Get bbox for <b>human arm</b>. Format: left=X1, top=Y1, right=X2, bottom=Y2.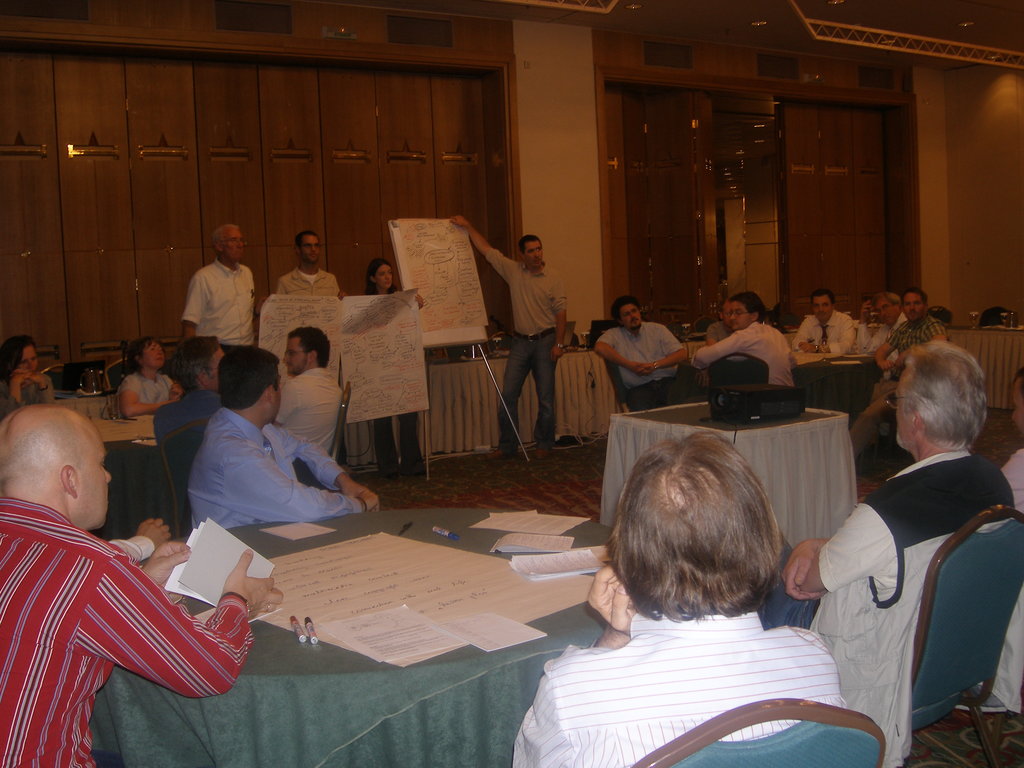
left=445, top=213, right=515, bottom=284.
